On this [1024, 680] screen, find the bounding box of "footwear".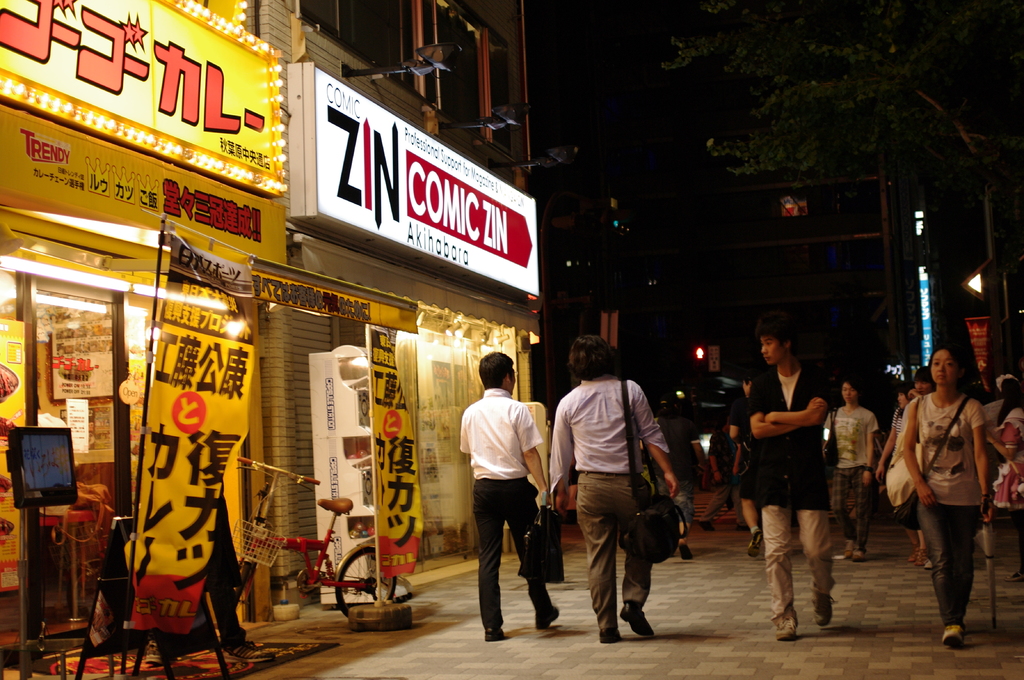
Bounding box: bbox(143, 638, 165, 666).
